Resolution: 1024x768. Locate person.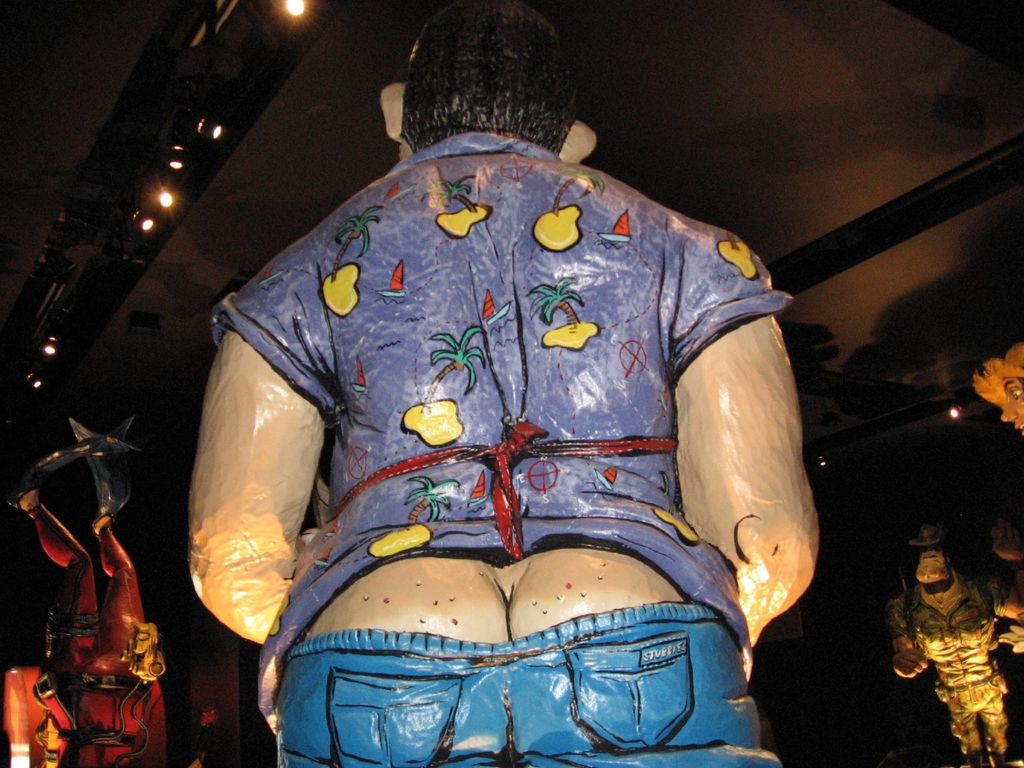
219,15,825,742.
